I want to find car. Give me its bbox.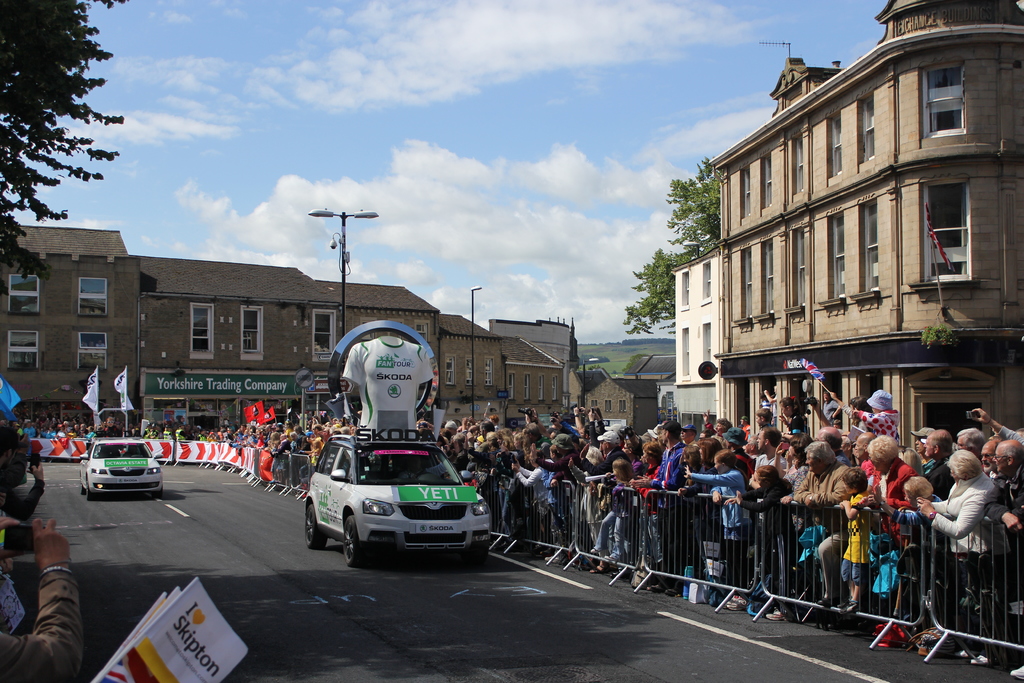
[80,438,164,500].
